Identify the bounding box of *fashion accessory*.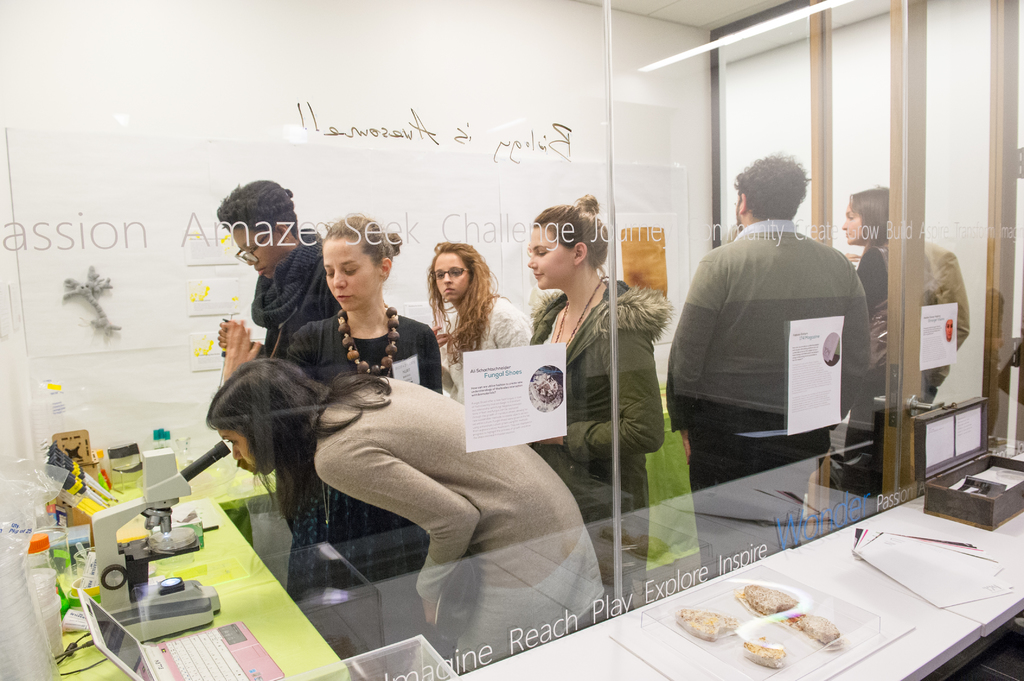
(320, 480, 332, 524).
